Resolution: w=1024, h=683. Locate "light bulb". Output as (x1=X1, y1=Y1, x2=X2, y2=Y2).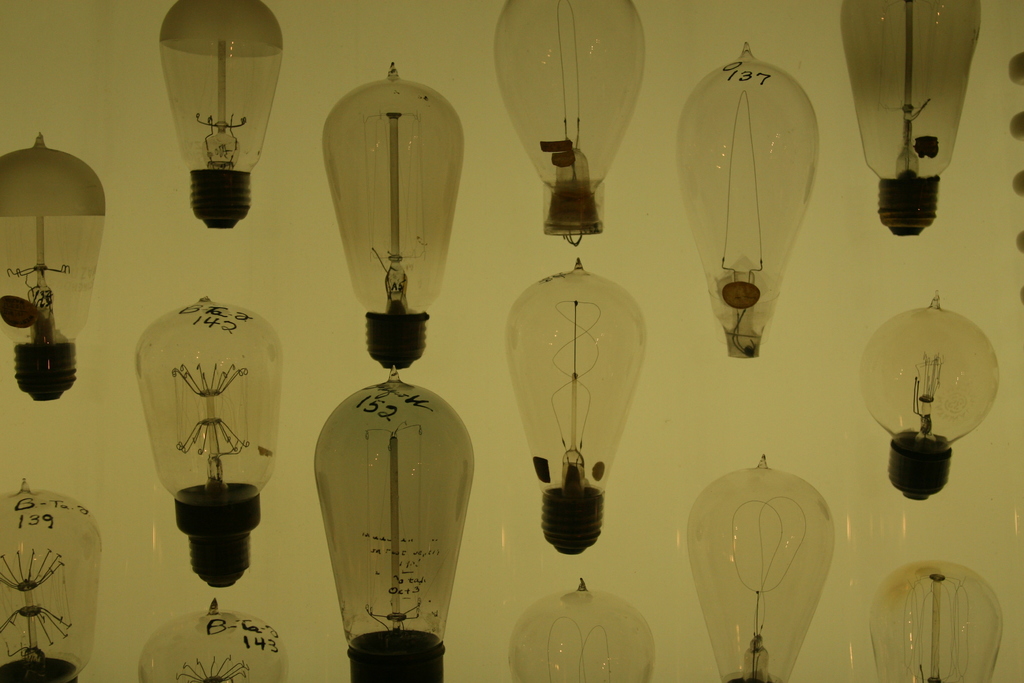
(x1=139, y1=599, x2=289, y2=682).
